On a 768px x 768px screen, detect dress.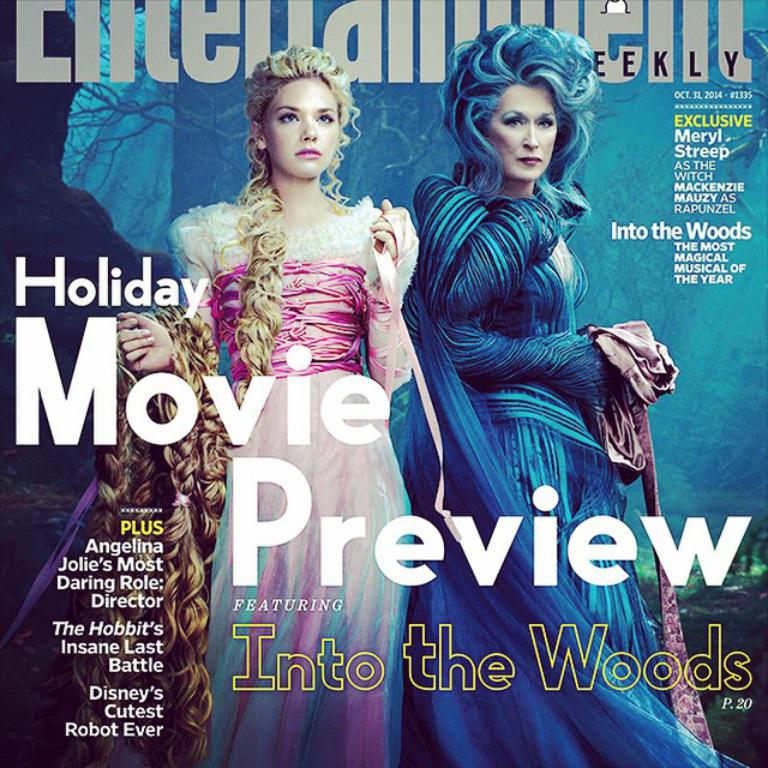
left=163, top=208, right=420, bottom=767.
